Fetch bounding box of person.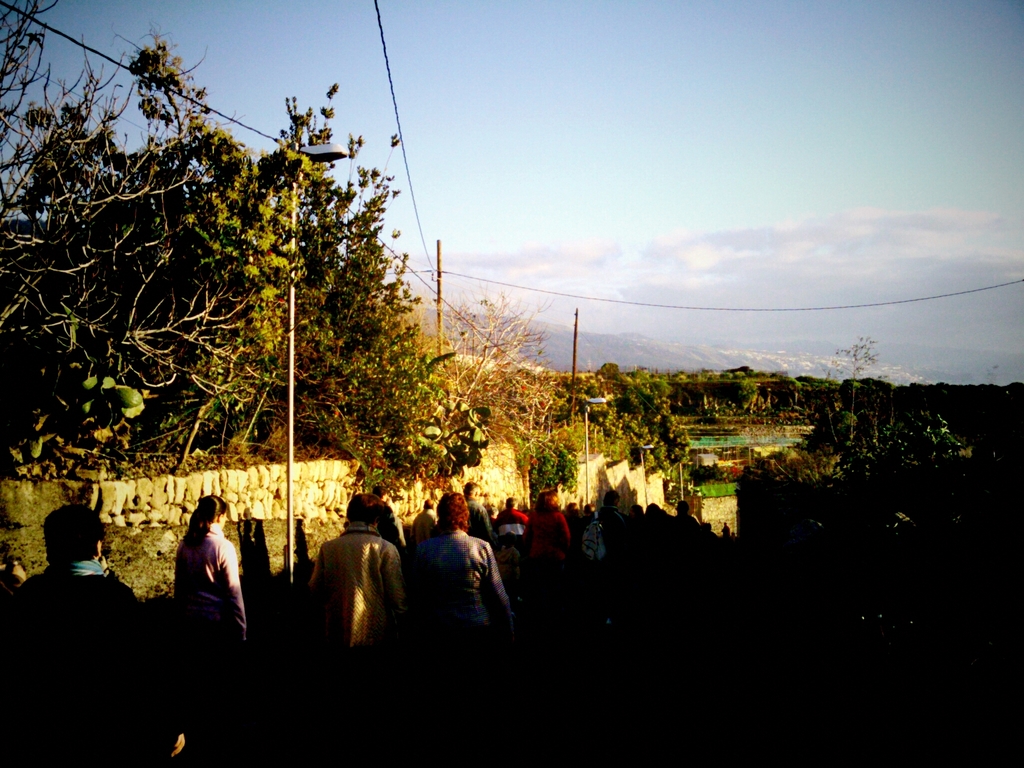
Bbox: BBox(0, 502, 182, 767).
